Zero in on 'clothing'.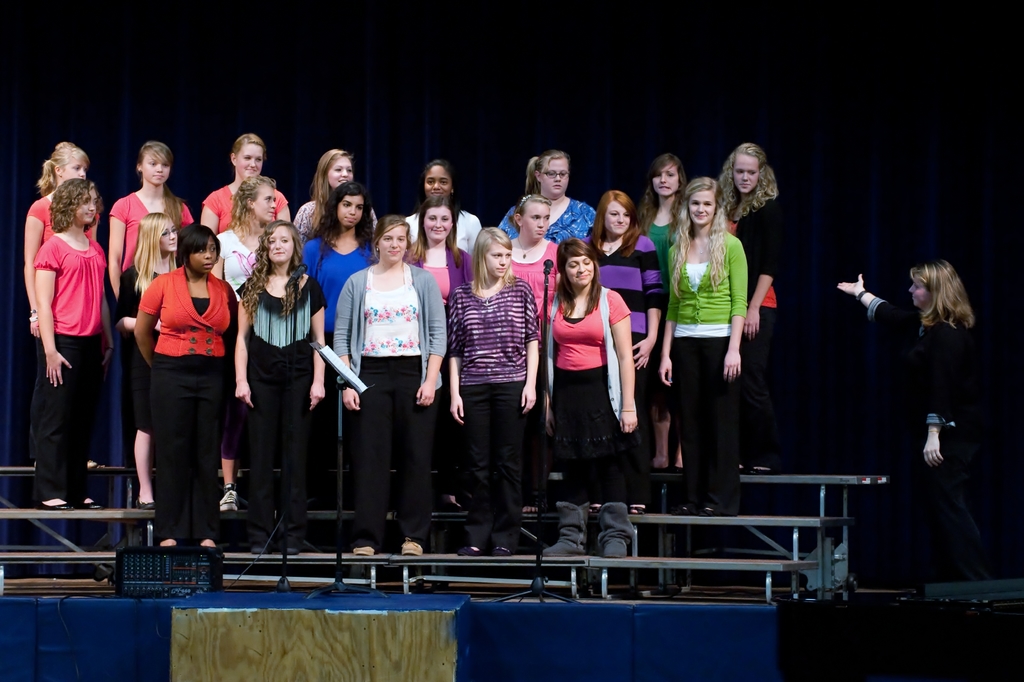
Zeroed in: box=[124, 245, 231, 521].
